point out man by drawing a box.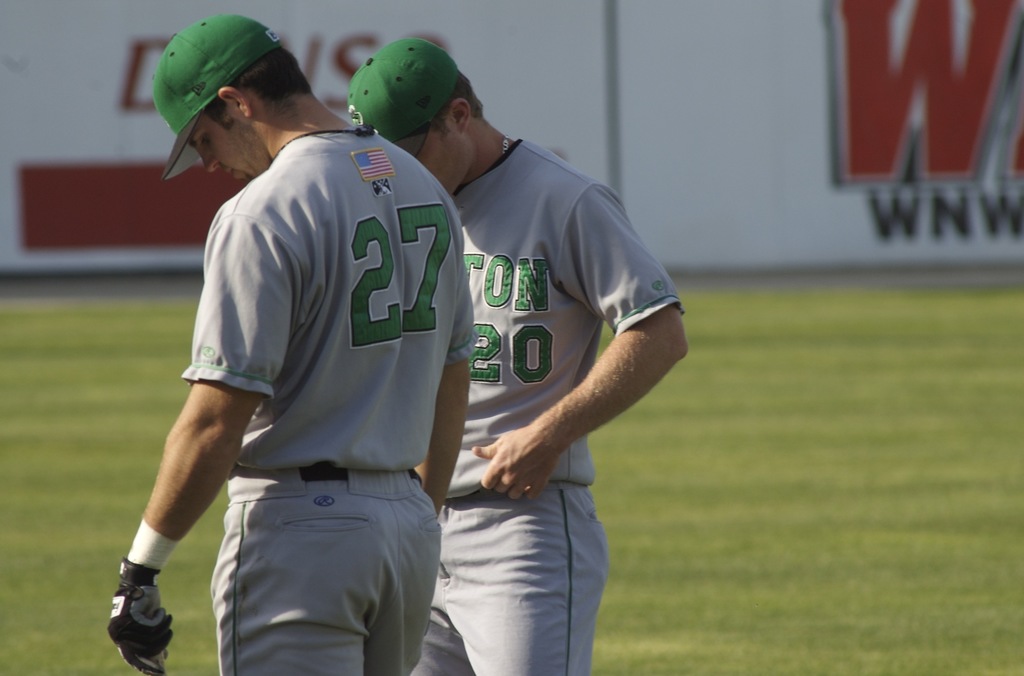
Rect(379, 34, 693, 656).
